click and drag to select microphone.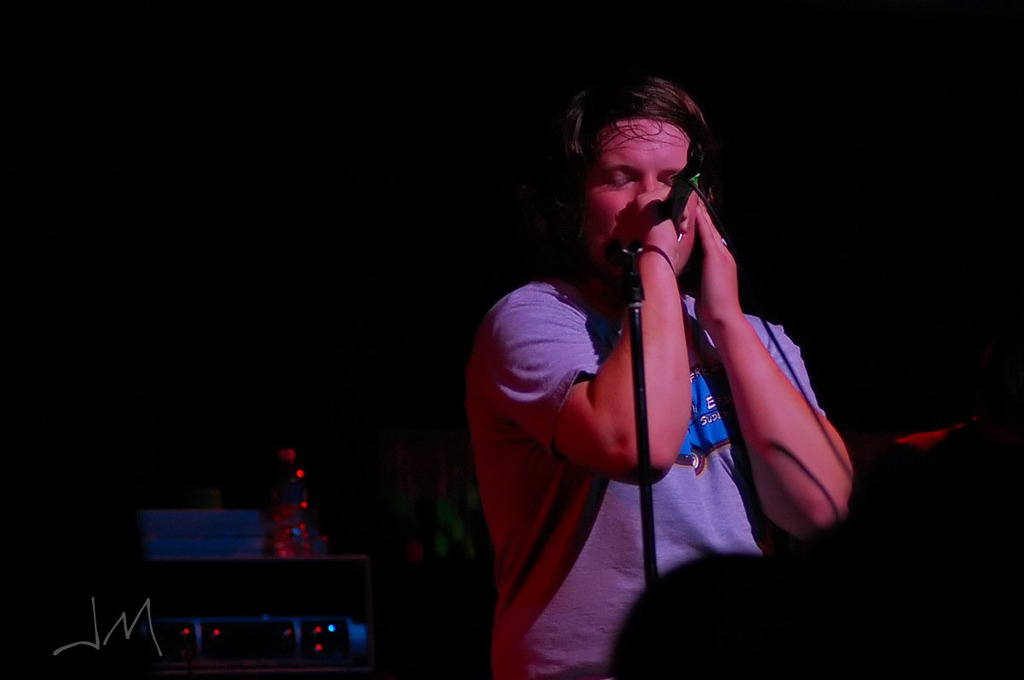
Selection: (x1=664, y1=170, x2=693, y2=224).
